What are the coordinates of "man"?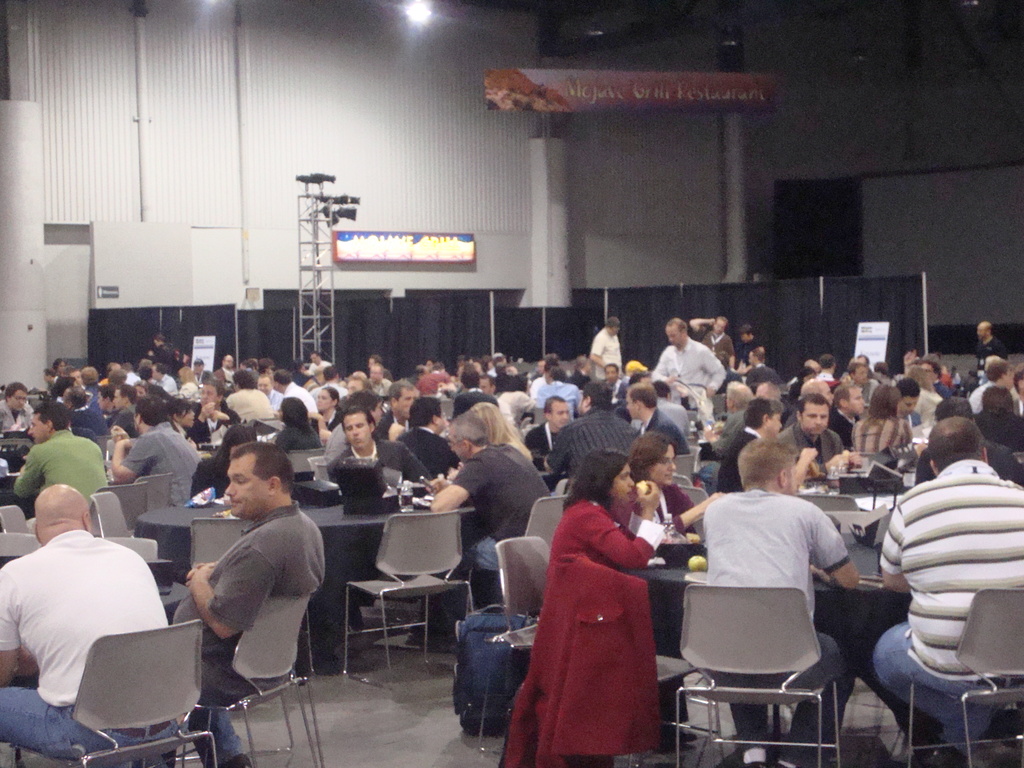
{"x1": 810, "y1": 349, "x2": 830, "y2": 386}.
